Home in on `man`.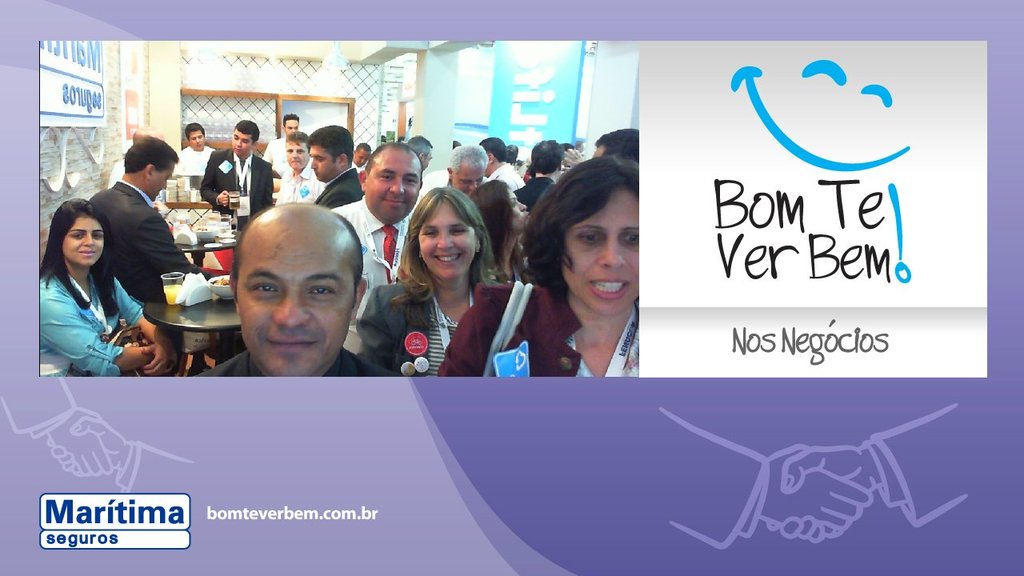
Homed in at locate(100, 123, 165, 188).
